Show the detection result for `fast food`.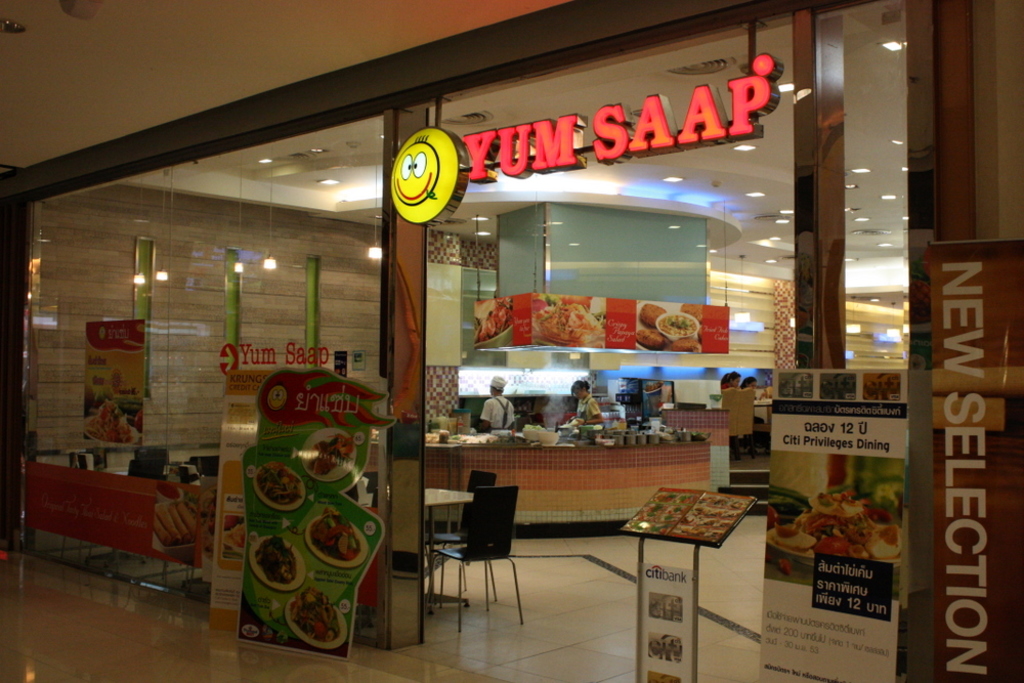
(x1=312, y1=517, x2=360, y2=556).
